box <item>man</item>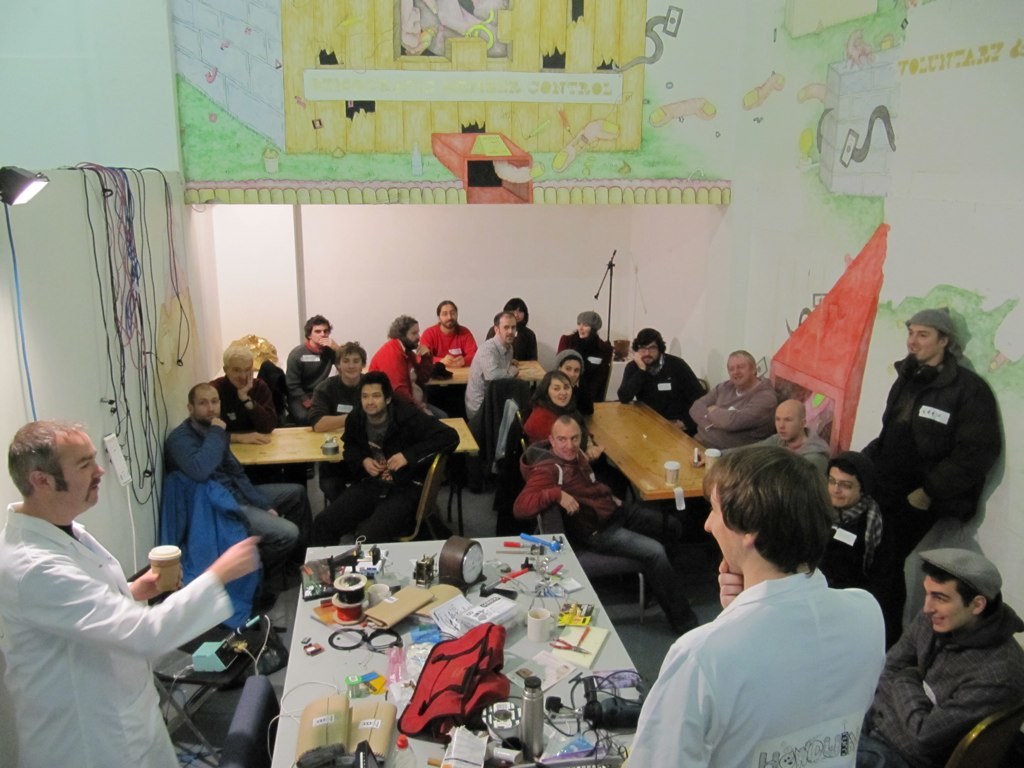
851 550 1023 767
